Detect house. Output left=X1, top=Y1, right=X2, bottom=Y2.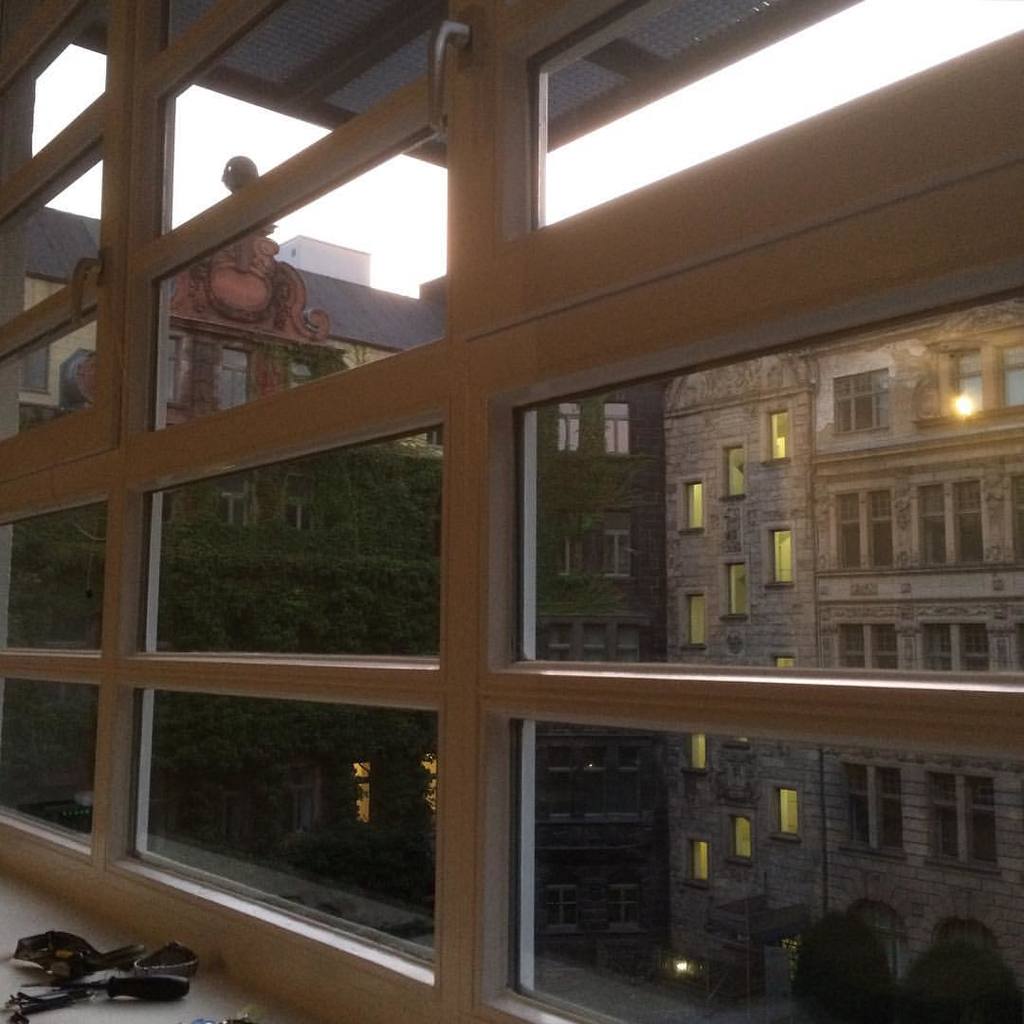
left=660, top=314, right=1023, bottom=1023.
